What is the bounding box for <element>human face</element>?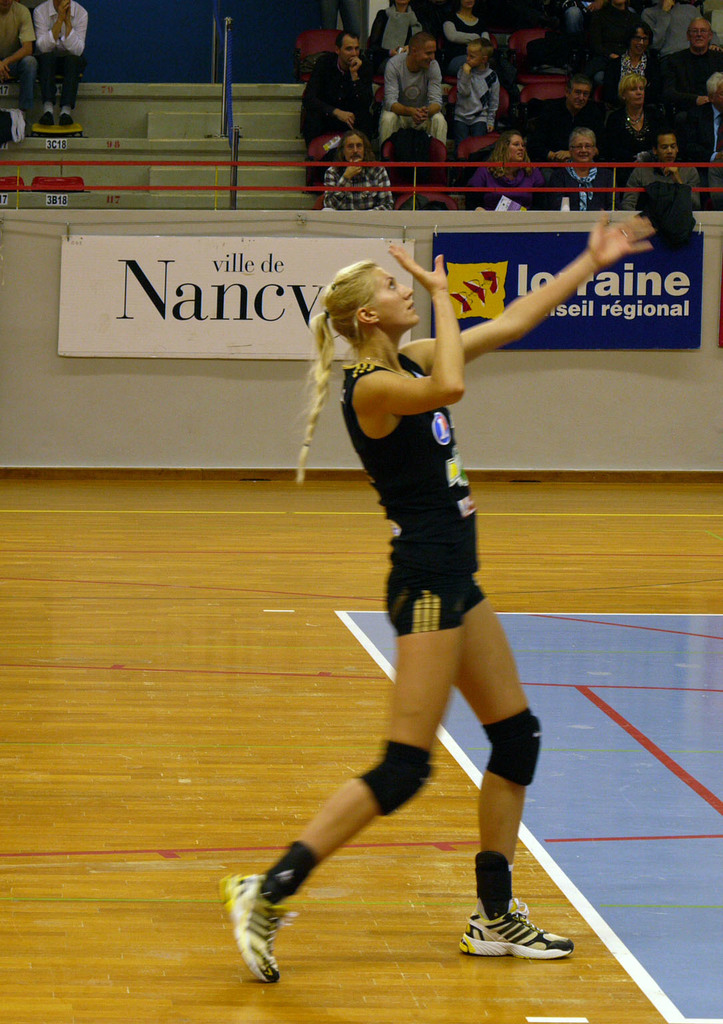
570/134/596/167.
